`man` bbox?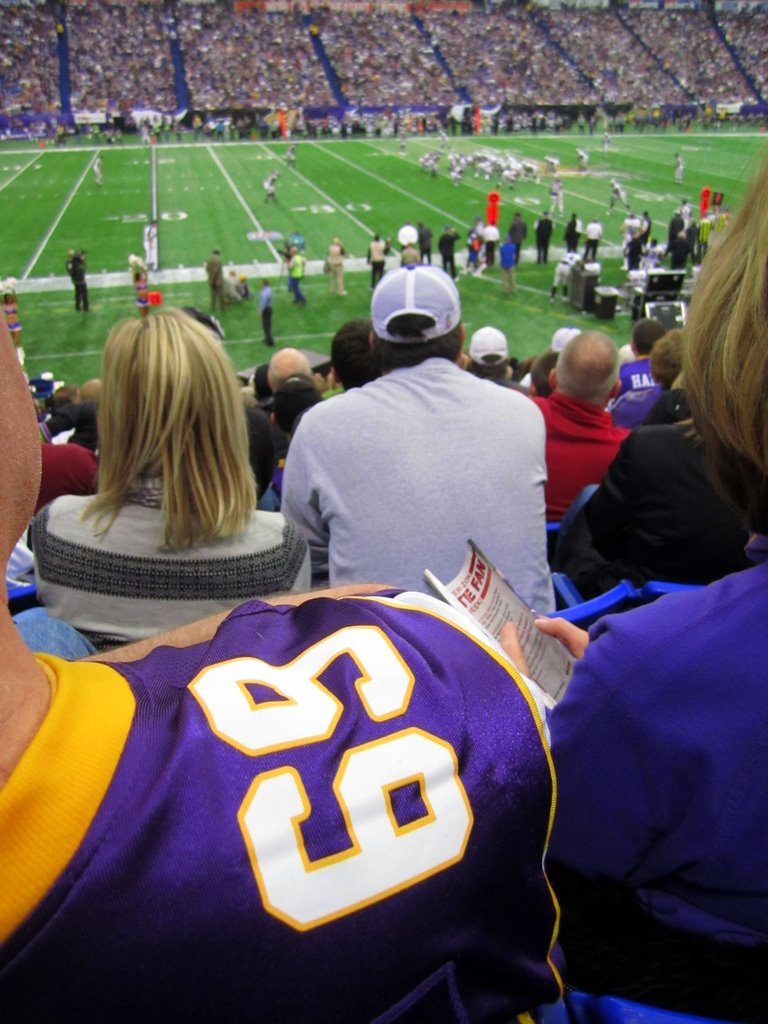
[463, 324, 523, 395]
